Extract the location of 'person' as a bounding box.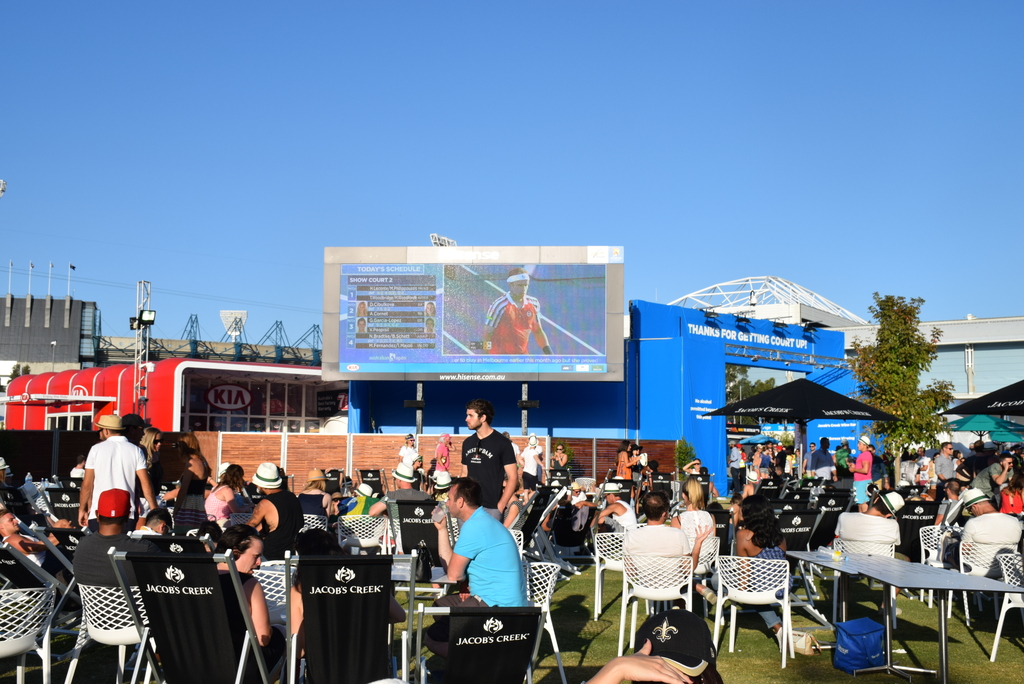
<box>513,434,548,490</box>.
